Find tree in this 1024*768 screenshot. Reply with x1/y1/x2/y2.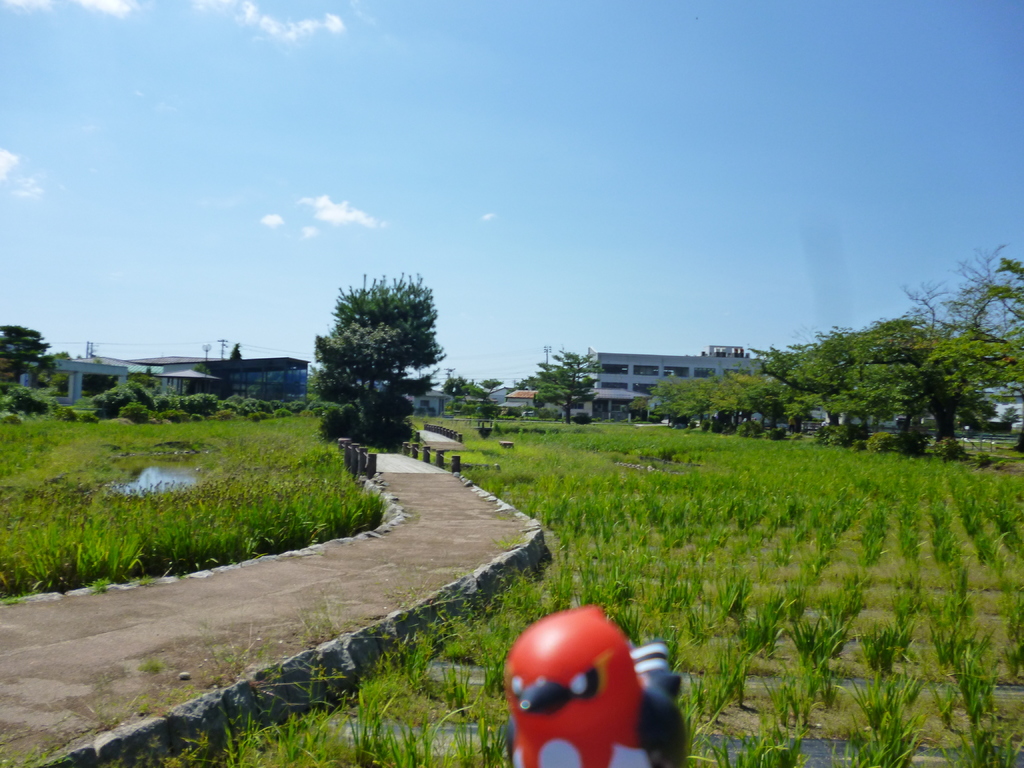
518/378/533/386.
